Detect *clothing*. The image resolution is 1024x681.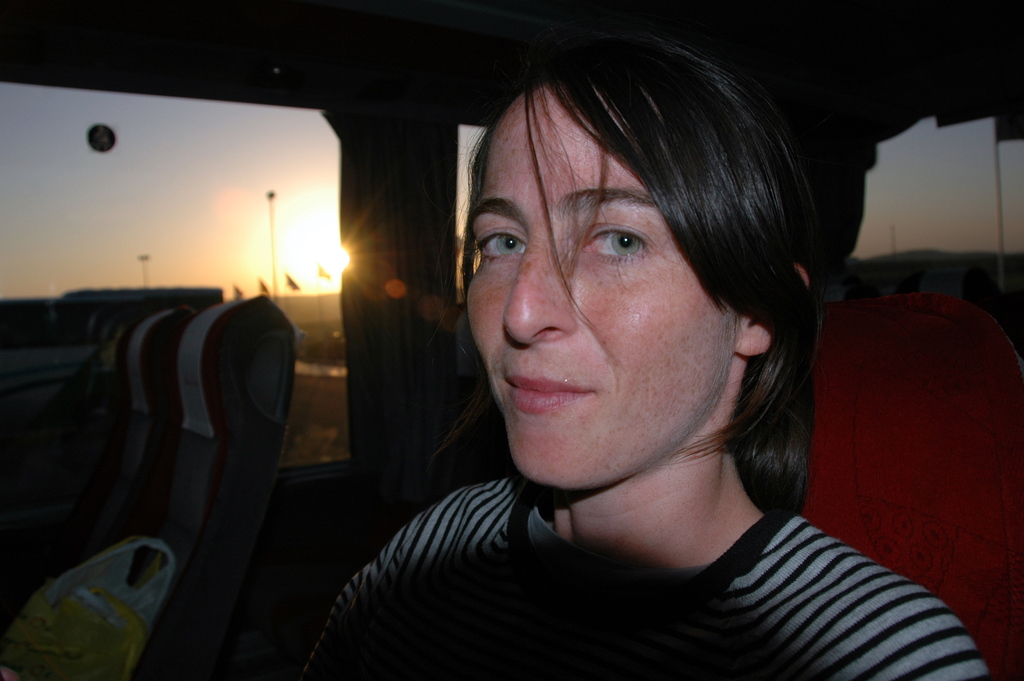
region(306, 468, 1007, 680).
